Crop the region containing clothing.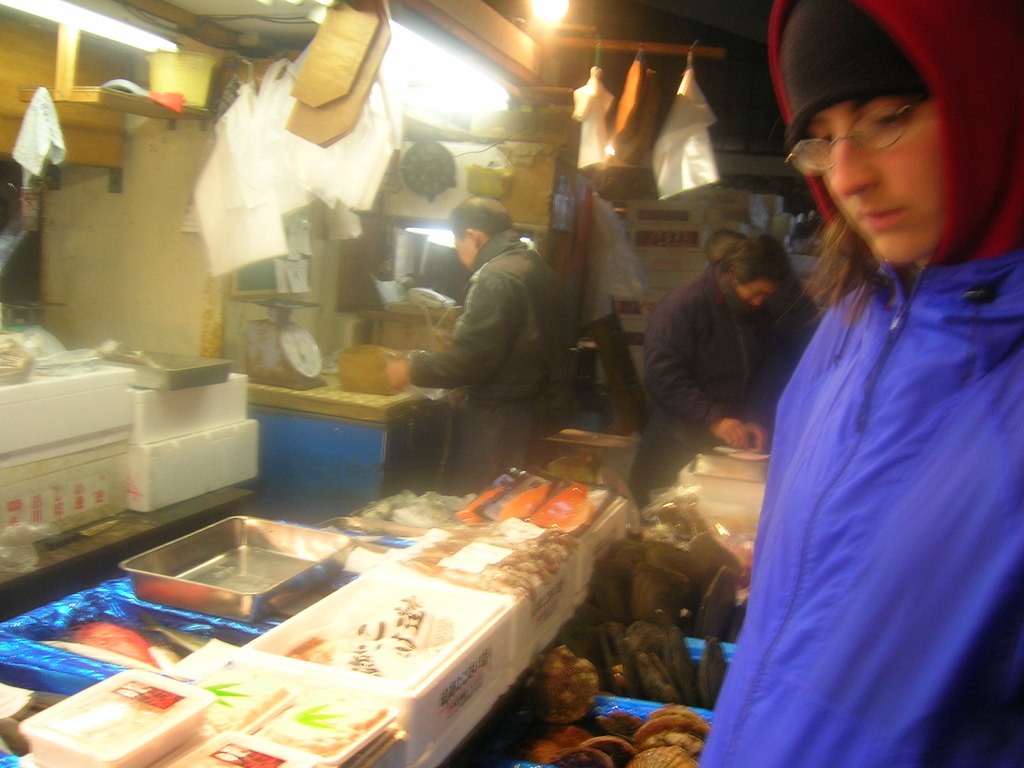
Crop region: <bbox>628, 259, 789, 509</bbox>.
